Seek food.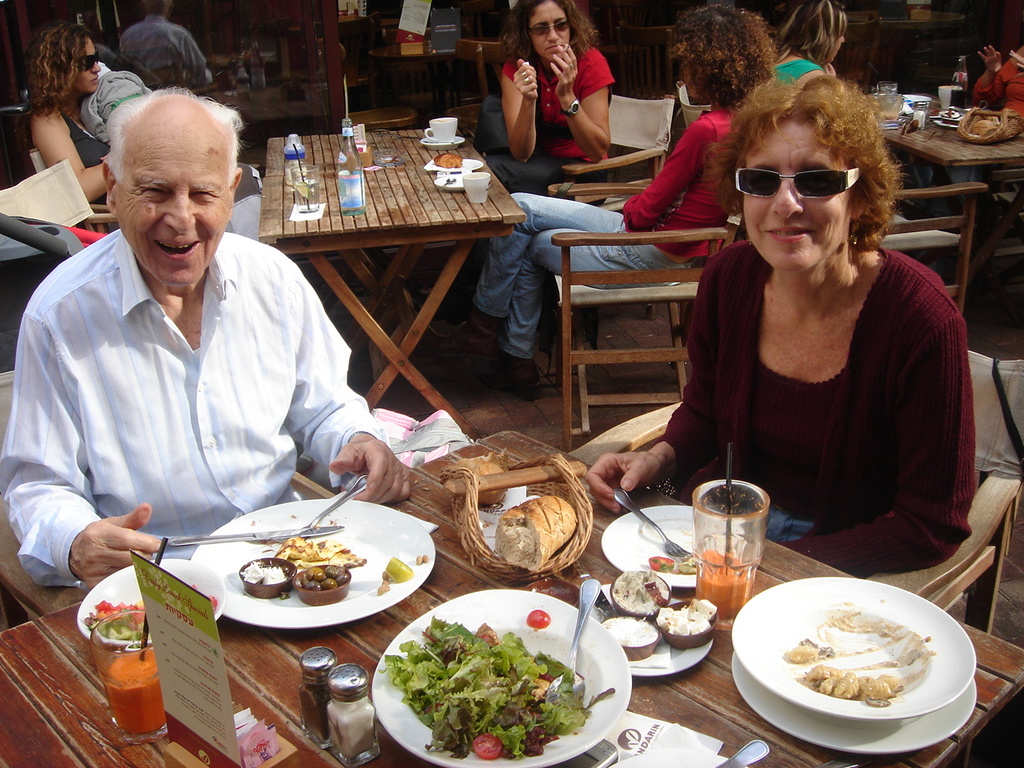
Rect(938, 108, 964, 126).
